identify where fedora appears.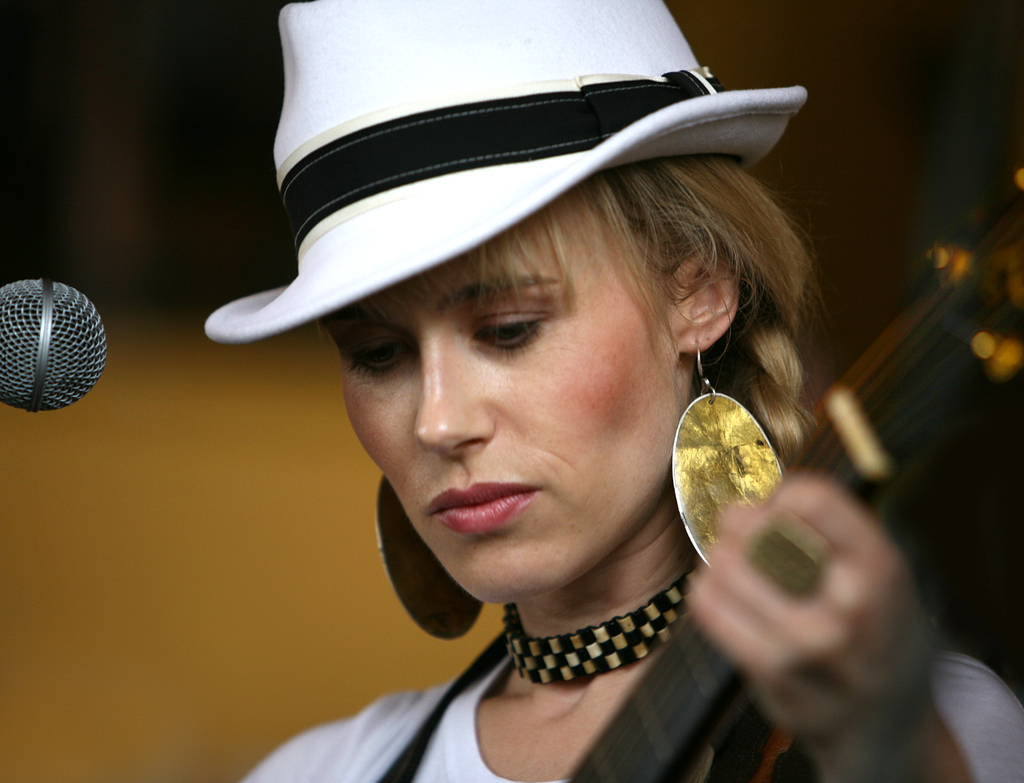
Appears at (241,8,815,346).
